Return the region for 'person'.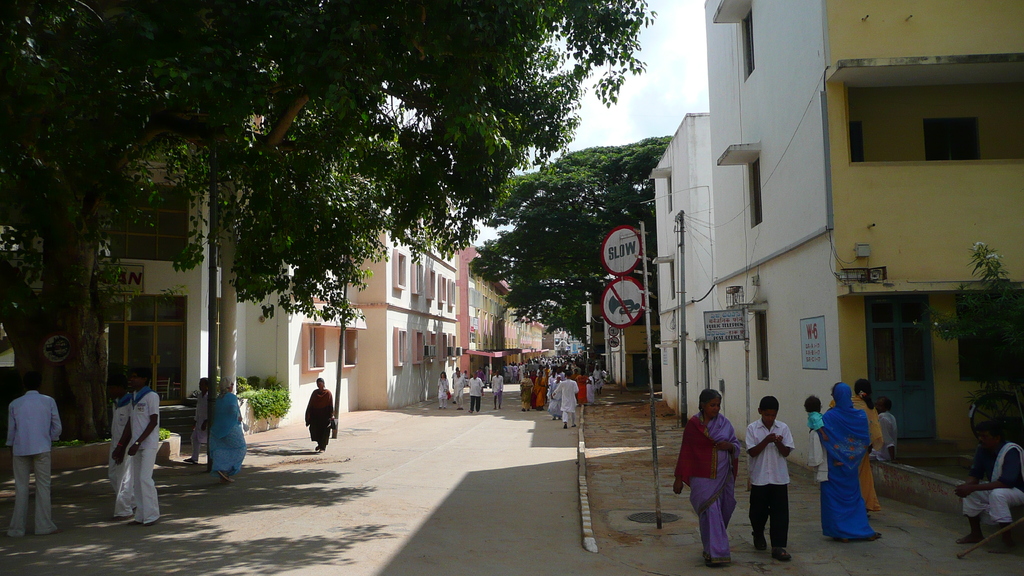
303,374,339,453.
